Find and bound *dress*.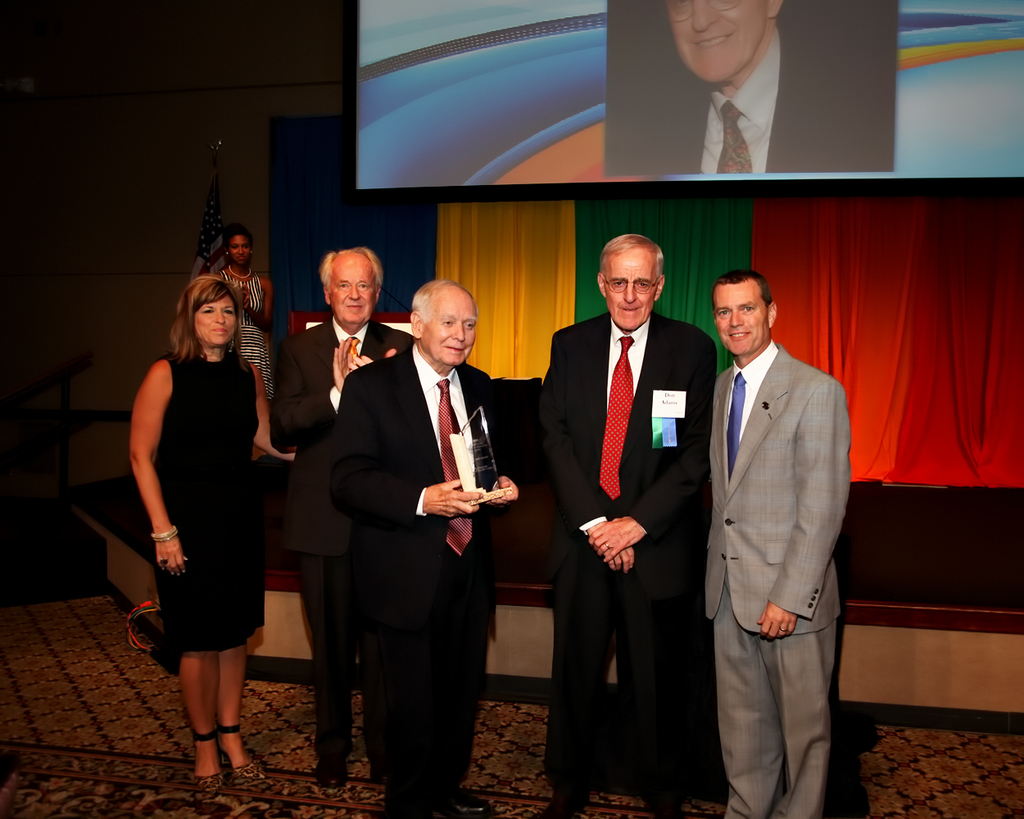
Bound: {"x1": 206, "y1": 260, "x2": 276, "y2": 380}.
